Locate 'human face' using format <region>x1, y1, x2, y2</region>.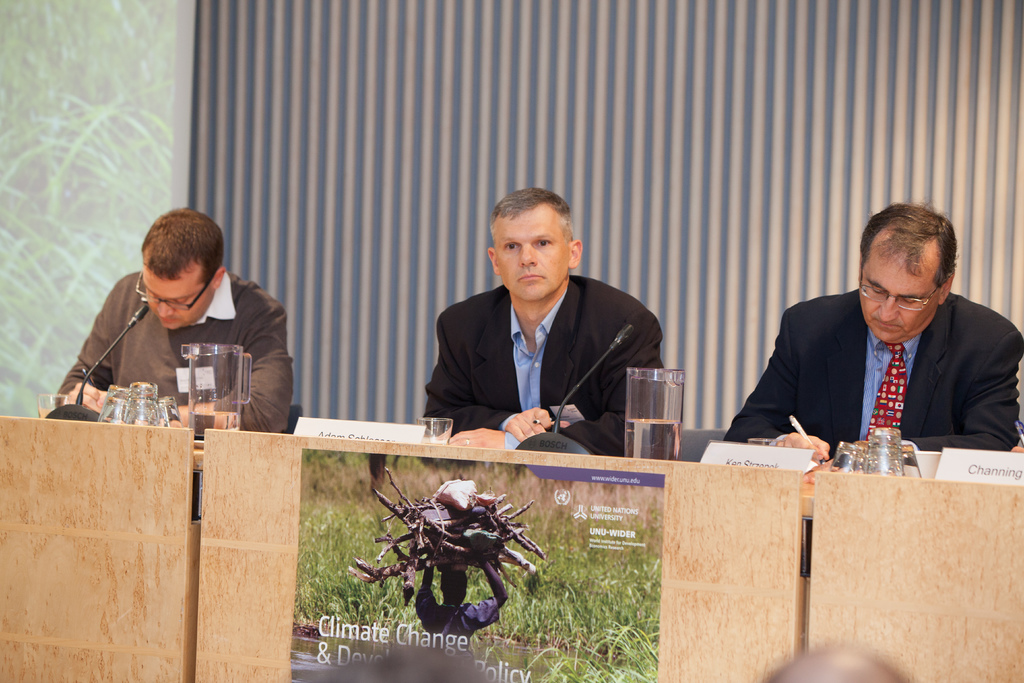
<region>493, 215, 568, 309</region>.
